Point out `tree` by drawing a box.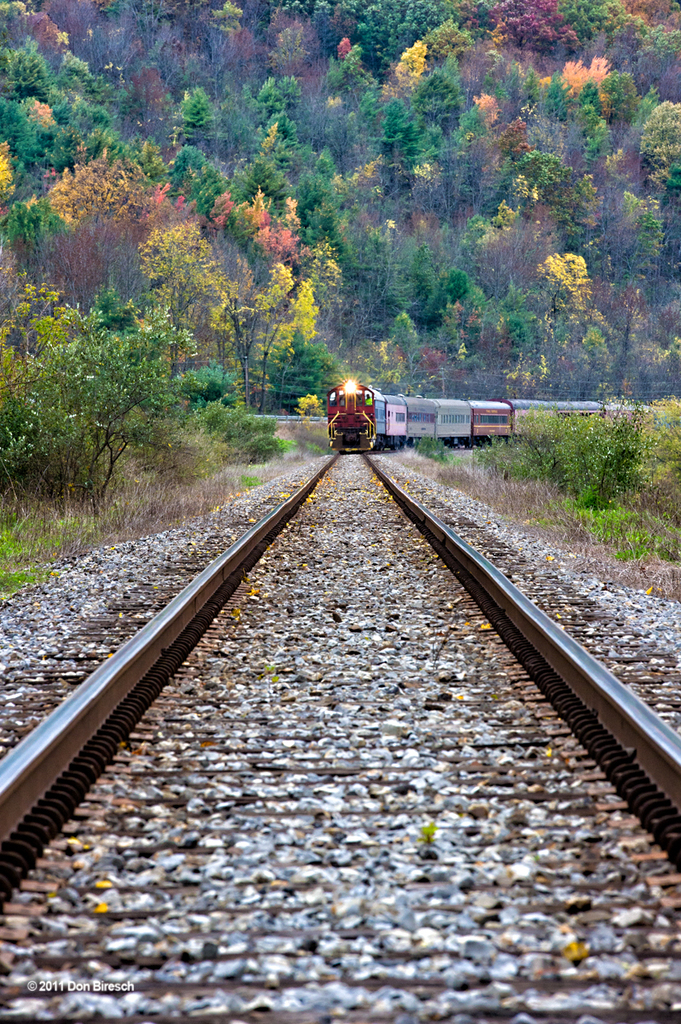
(x1=39, y1=143, x2=152, y2=302).
